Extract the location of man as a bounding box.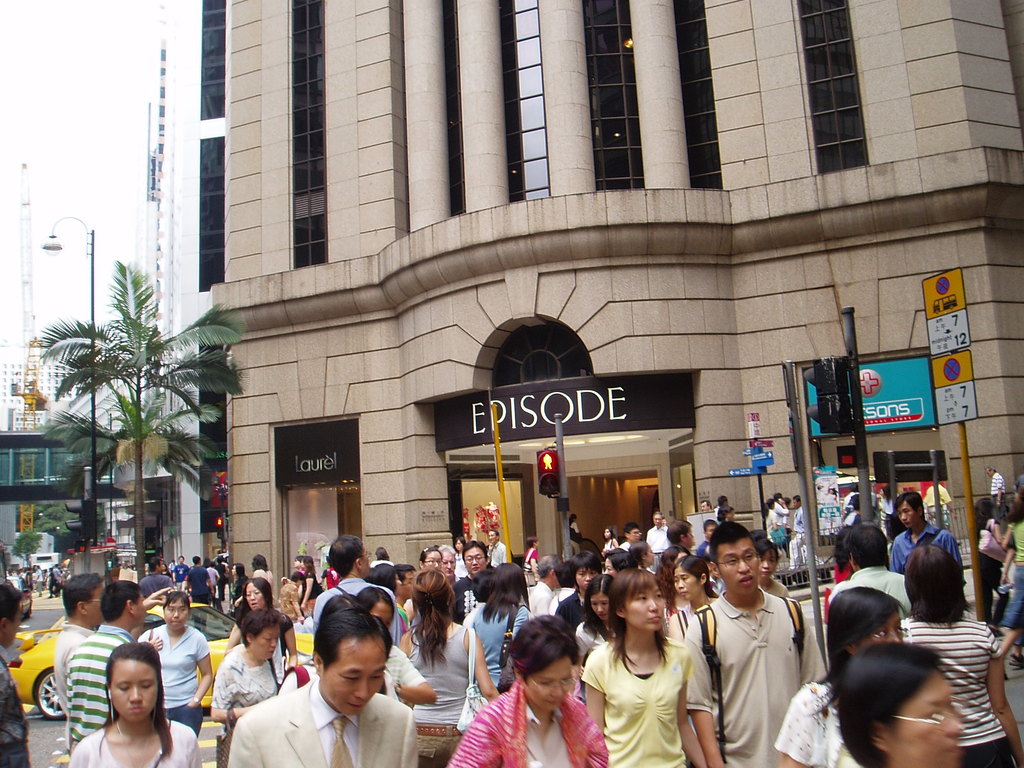
l=616, t=521, r=641, b=554.
